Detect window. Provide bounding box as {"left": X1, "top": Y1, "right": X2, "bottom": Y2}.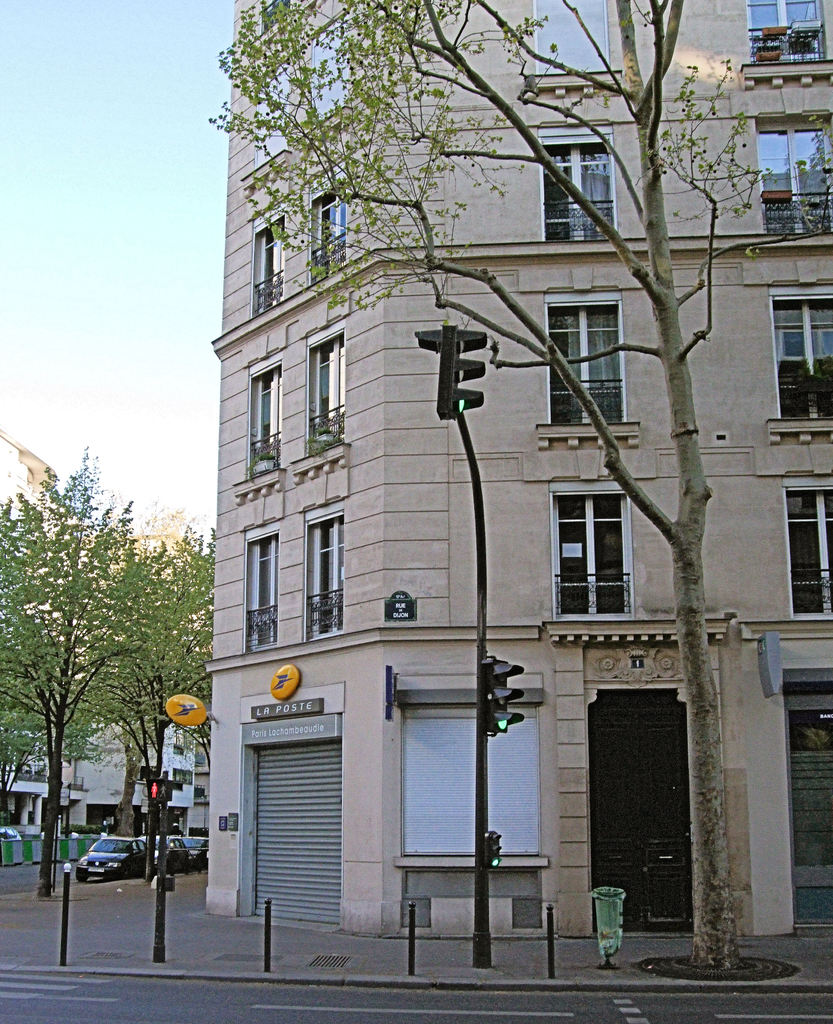
{"left": 303, "top": 506, "right": 346, "bottom": 637}.
